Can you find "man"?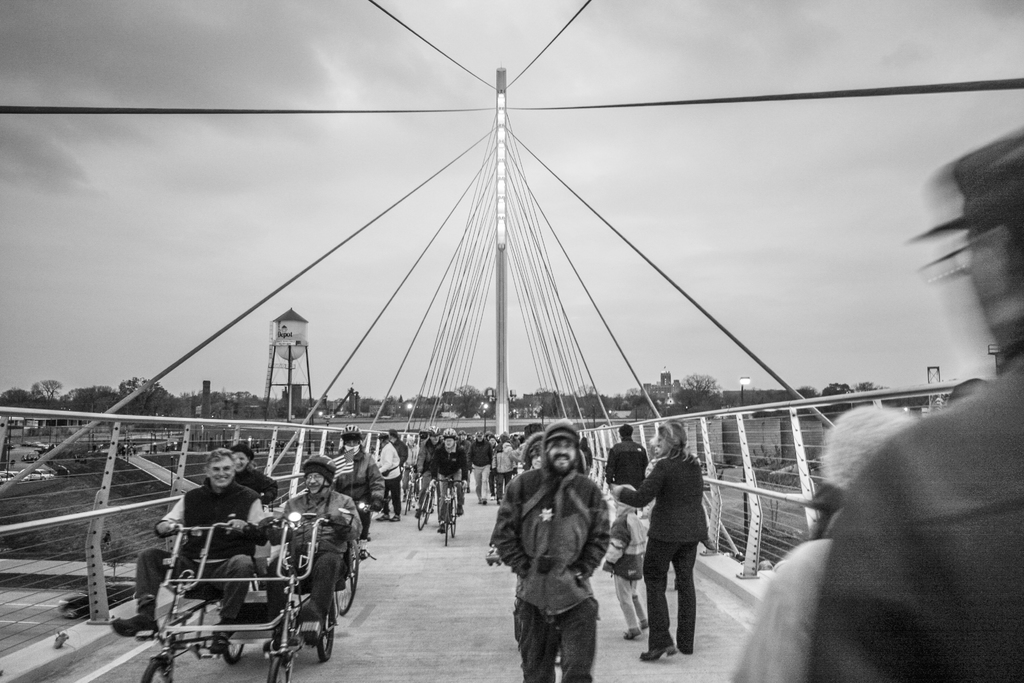
Yes, bounding box: {"x1": 266, "y1": 445, "x2": 340, "y2": 638}.
